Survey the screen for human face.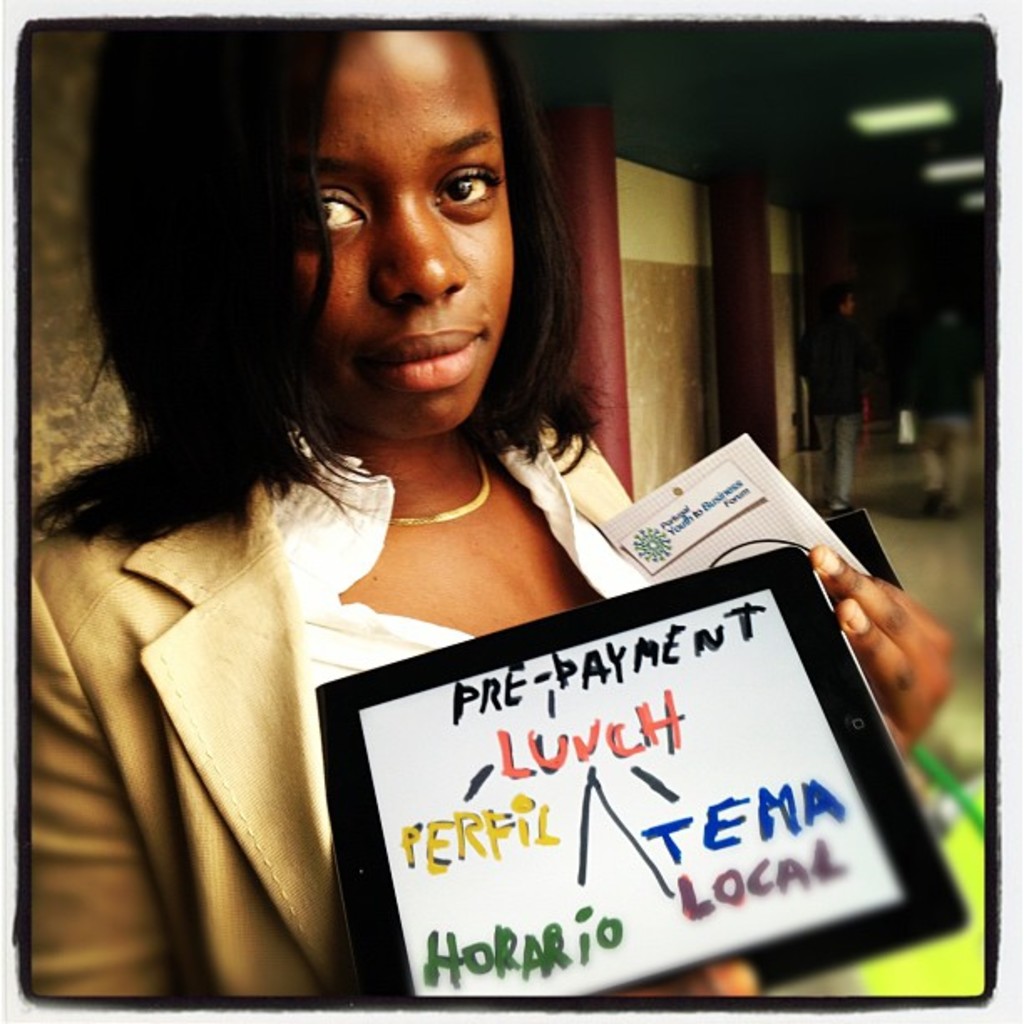
Survey found: box=[291, 28, 514, 435].
